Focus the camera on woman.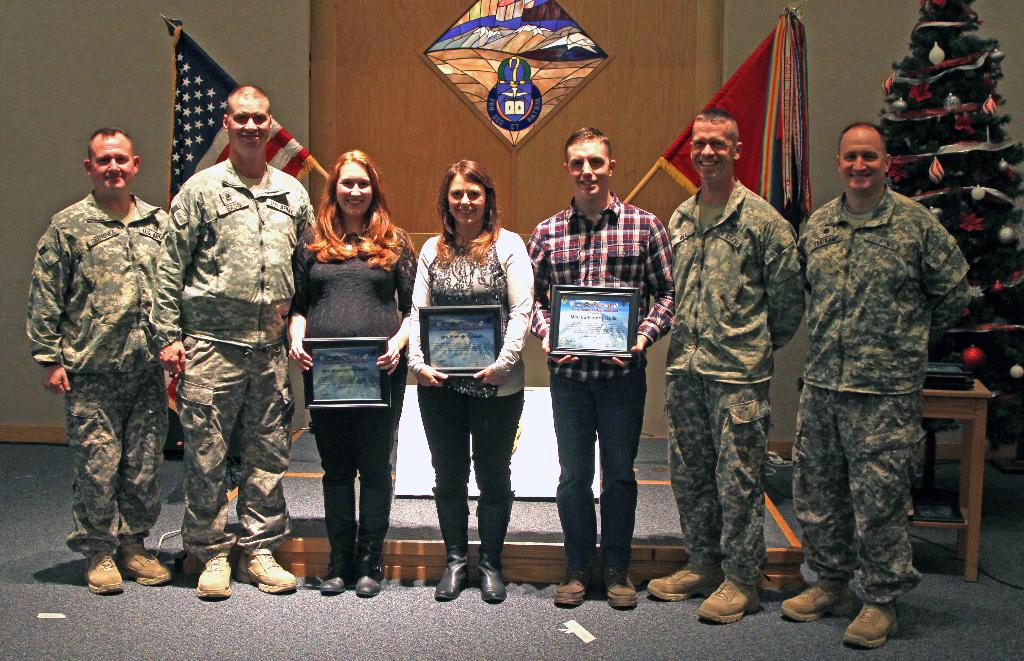
Focus region: left=404, top=147, right=531, bottom=612.
